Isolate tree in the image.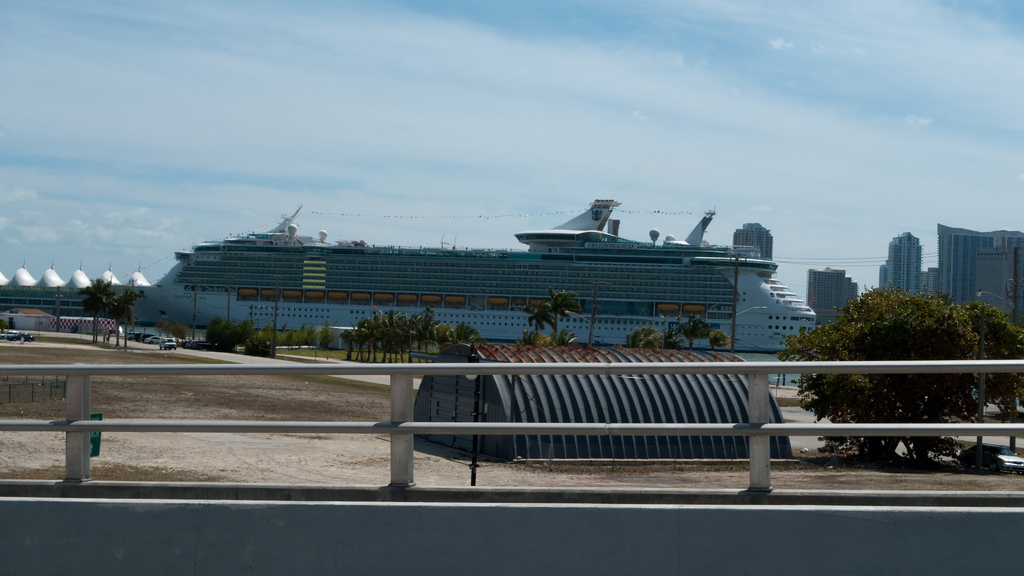
Isolated region: {"left": 705, "top": 327, "right": 733, "bottom": 349}.
